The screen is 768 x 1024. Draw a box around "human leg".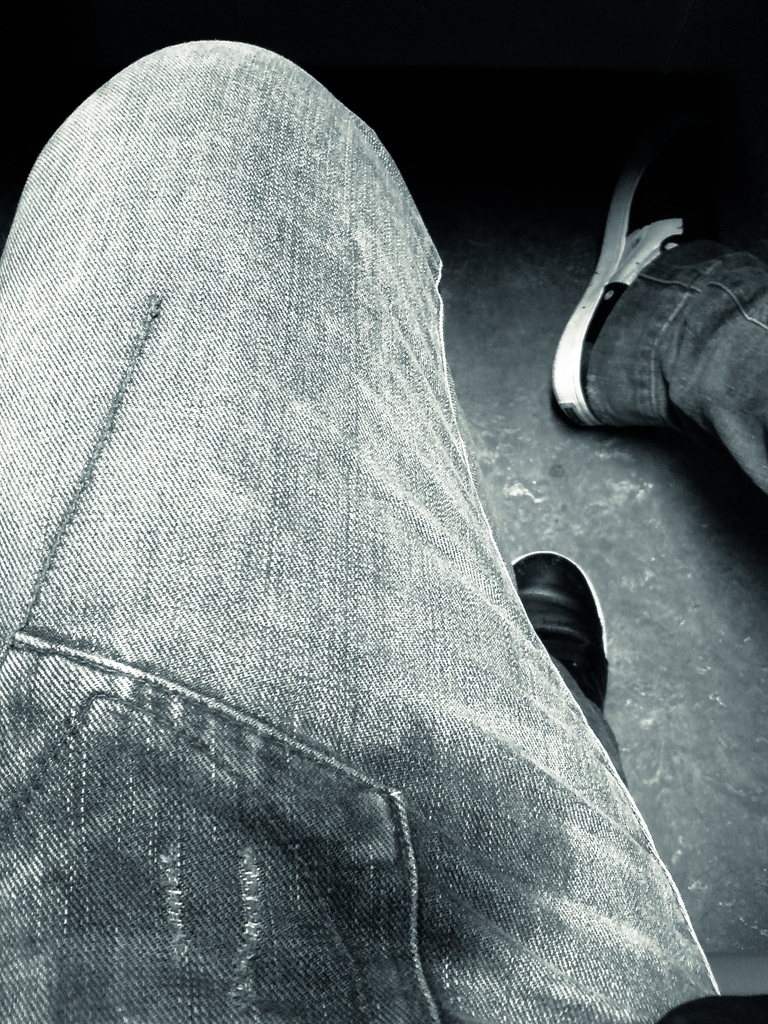
BBox(0, 40, 710, 1023).
